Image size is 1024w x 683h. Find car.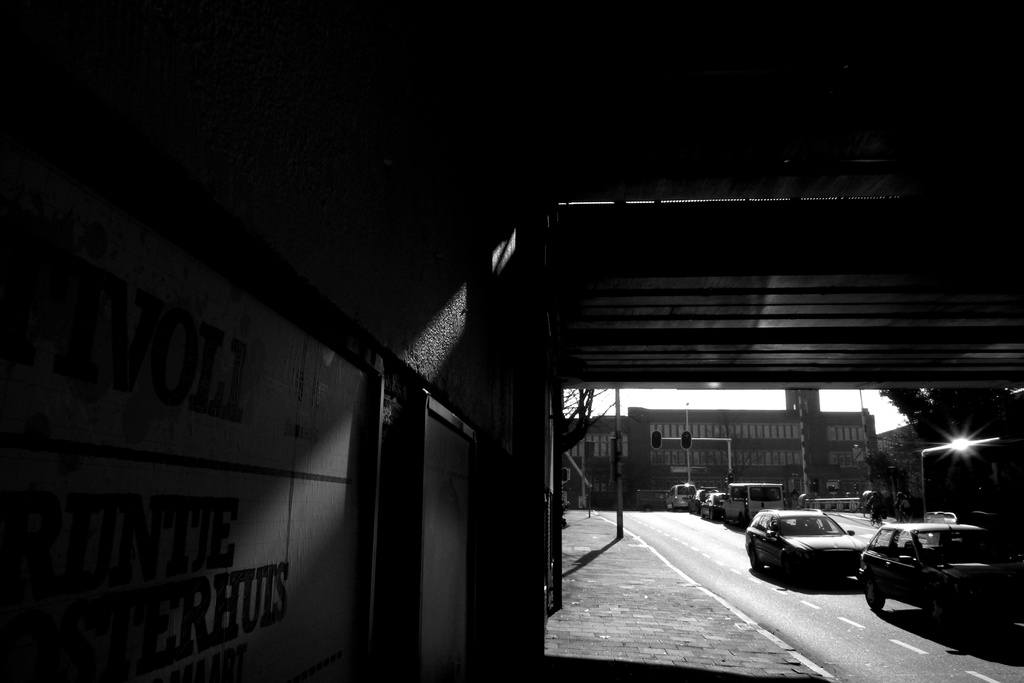
l=668, t=483, r=694, b=513.
